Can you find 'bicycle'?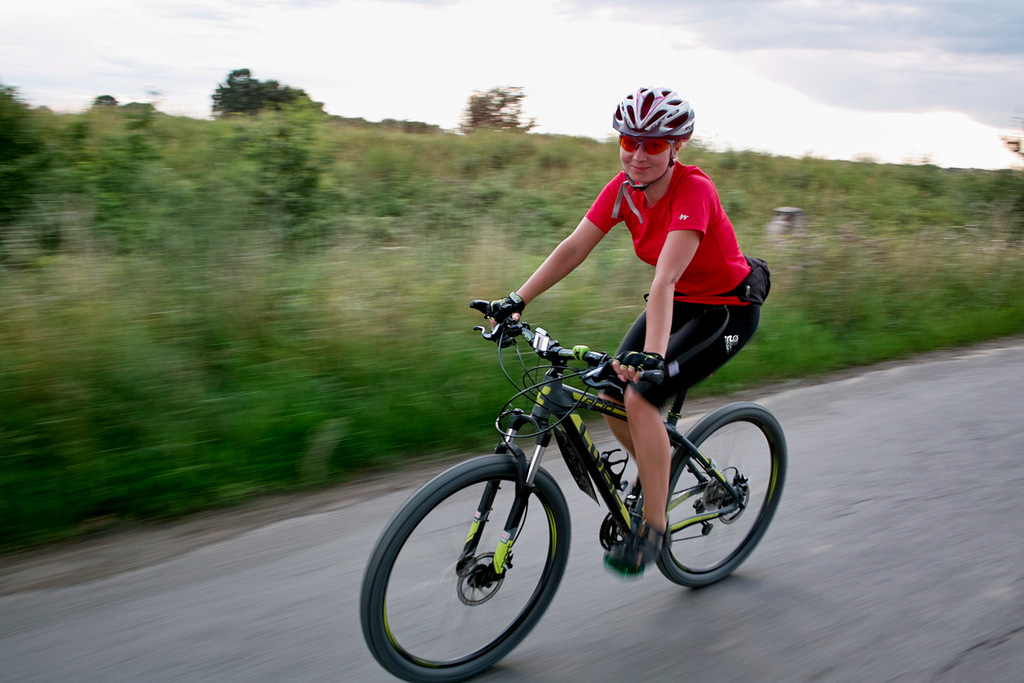
Yes, bounding box: bbox=[385, 289, 804, 657].
